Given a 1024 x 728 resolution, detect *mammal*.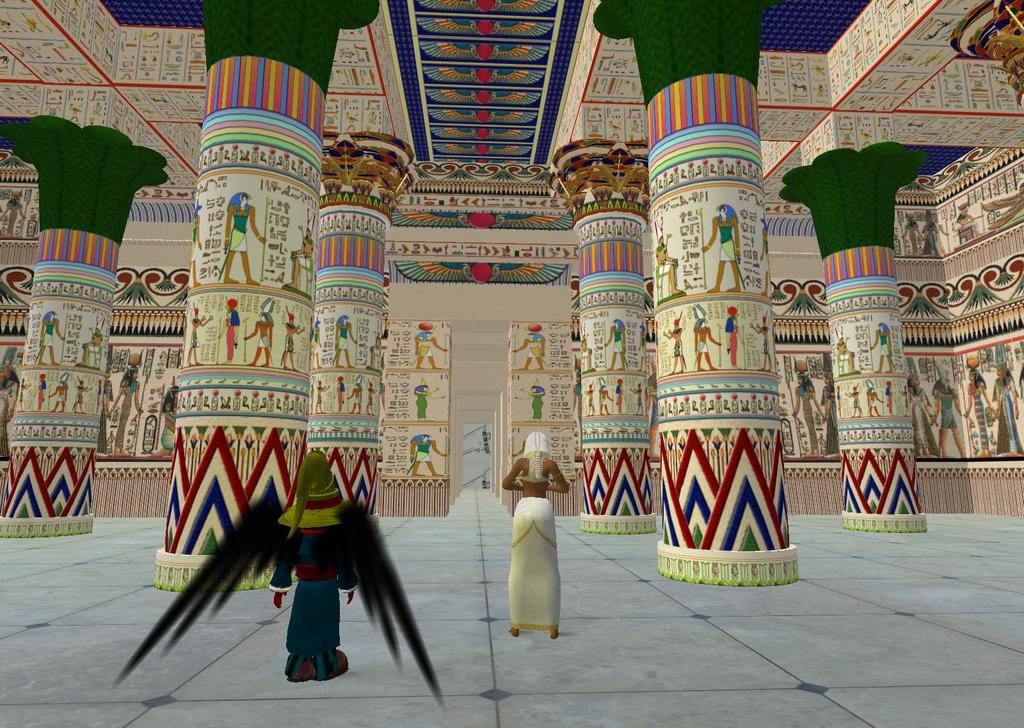
[884,381,893,416].
